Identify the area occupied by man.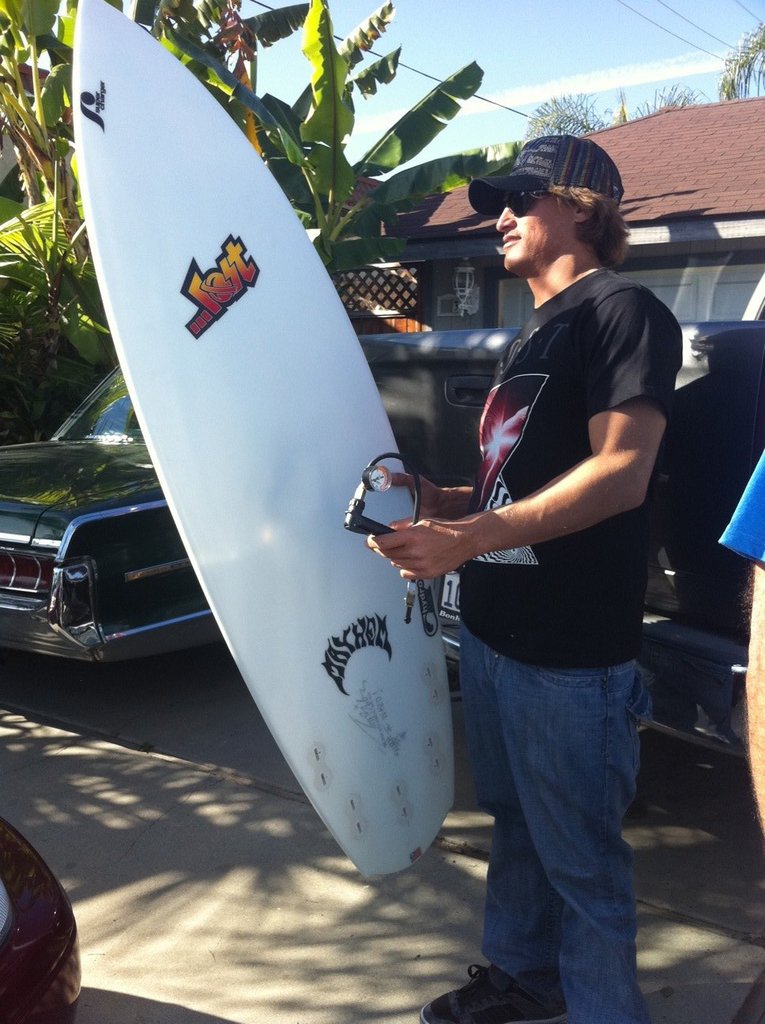
Area: 359/133/685/1023.
